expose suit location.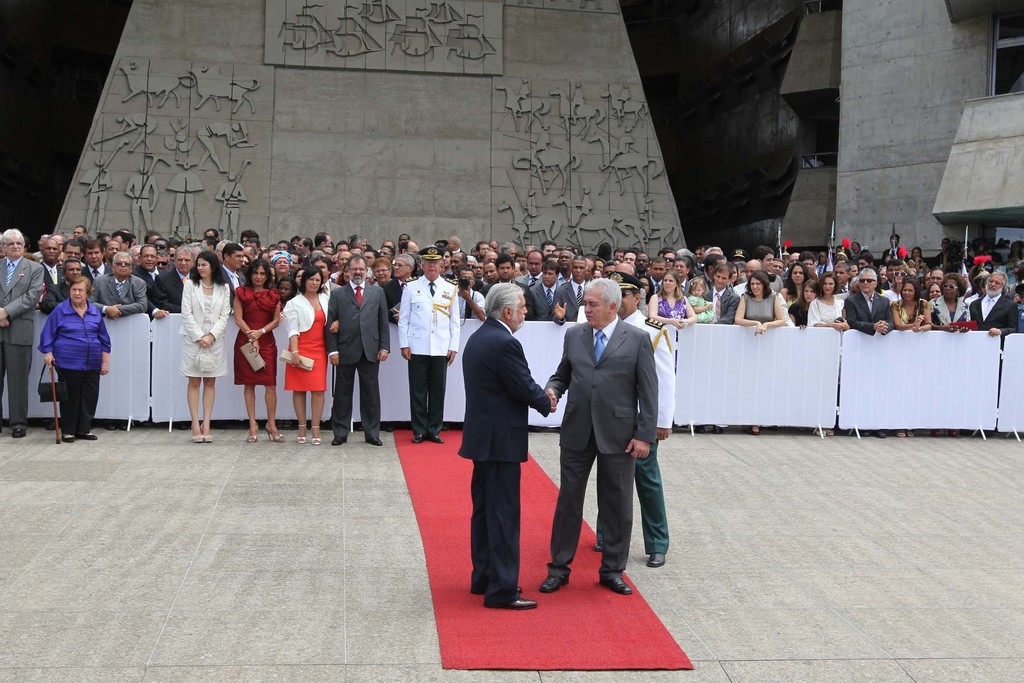
Exposed at box(515, 272, 544, 289).
